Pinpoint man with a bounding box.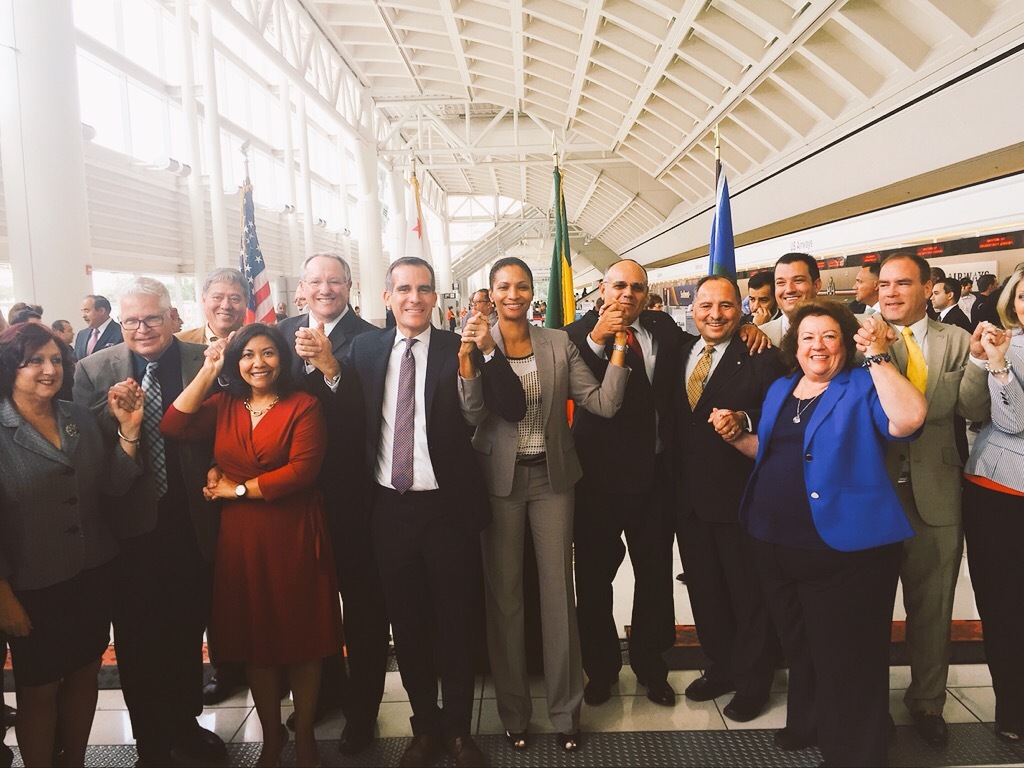
x1=746, y1=271, x2=779, y2=333.
